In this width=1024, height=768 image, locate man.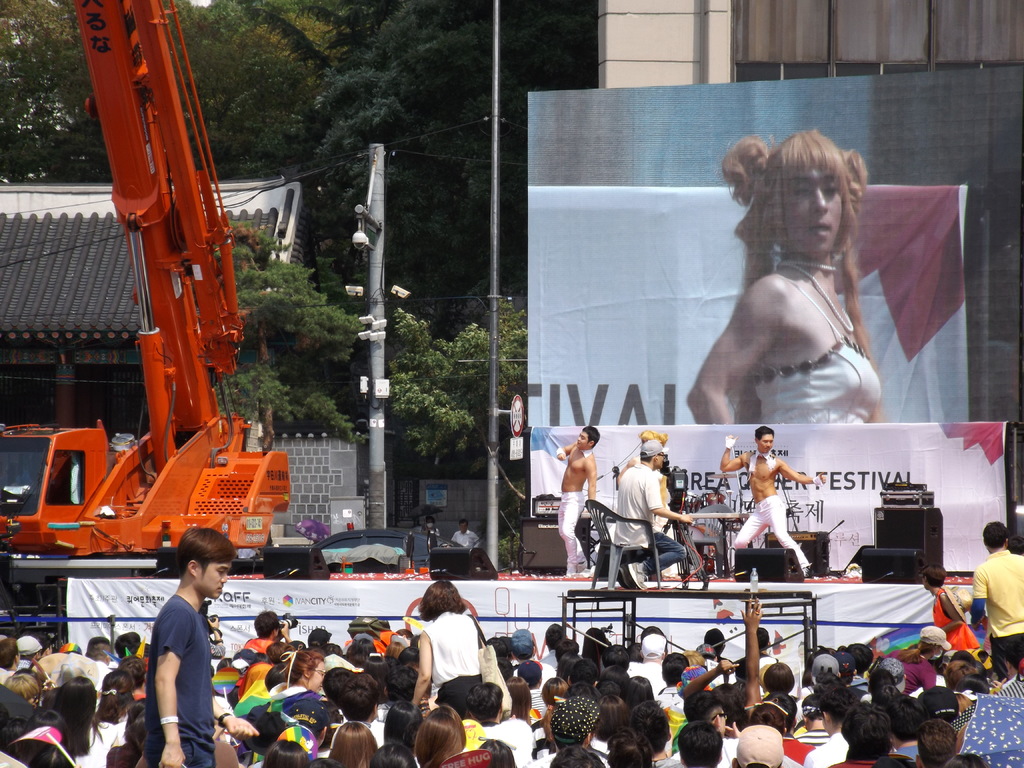
Bounding box: 825,701,894,767.
